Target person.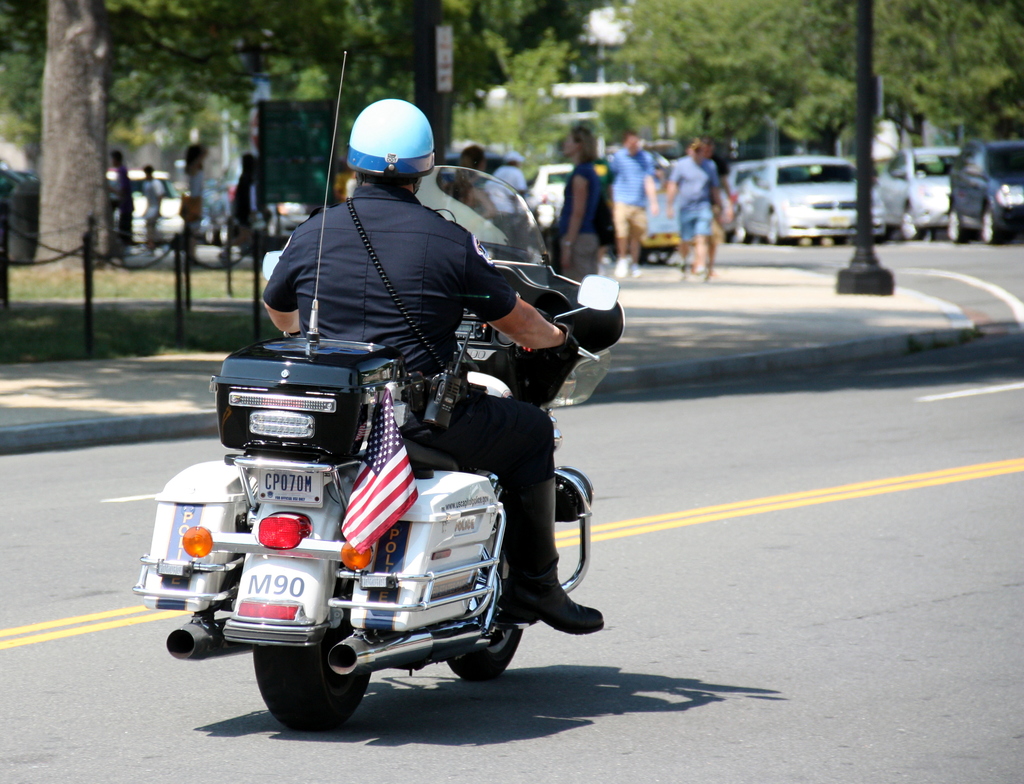
Target region: [x1=488, y1=148, x2=524, y2=224].
